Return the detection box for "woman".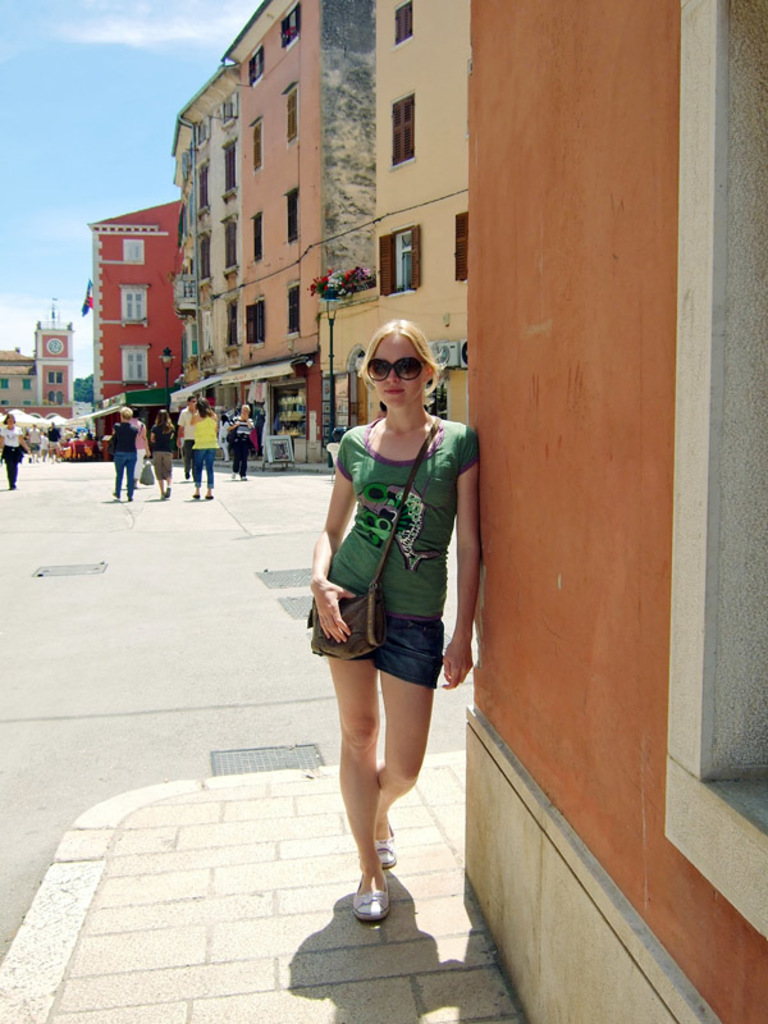
left=219, top=413, right=230, bottom=462.
